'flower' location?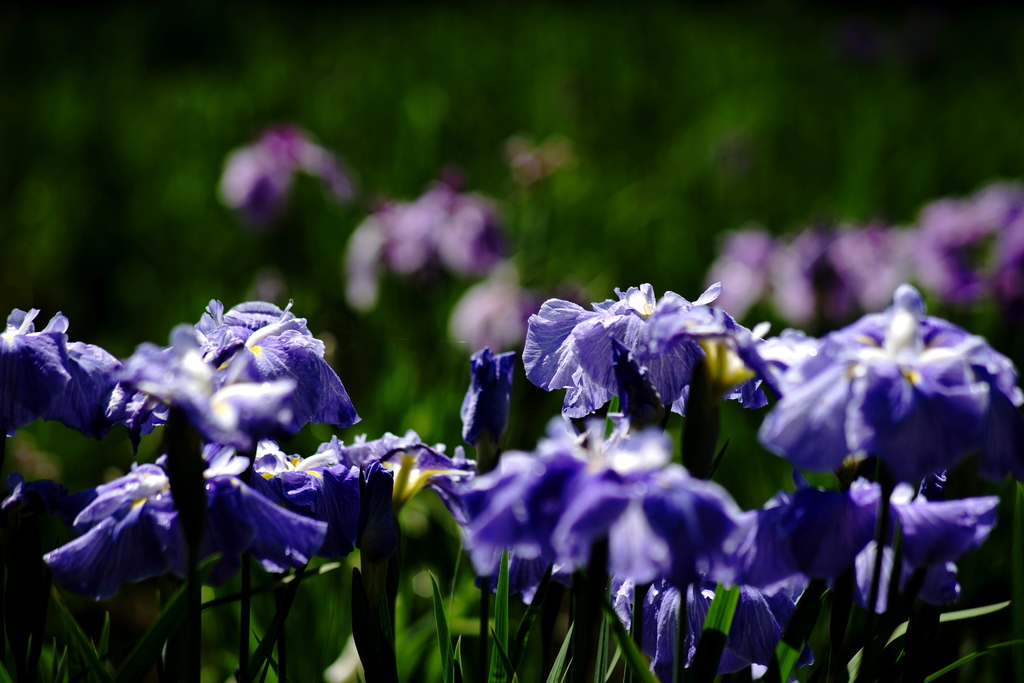
x1=344, y1=198, x2=405, y2=302
